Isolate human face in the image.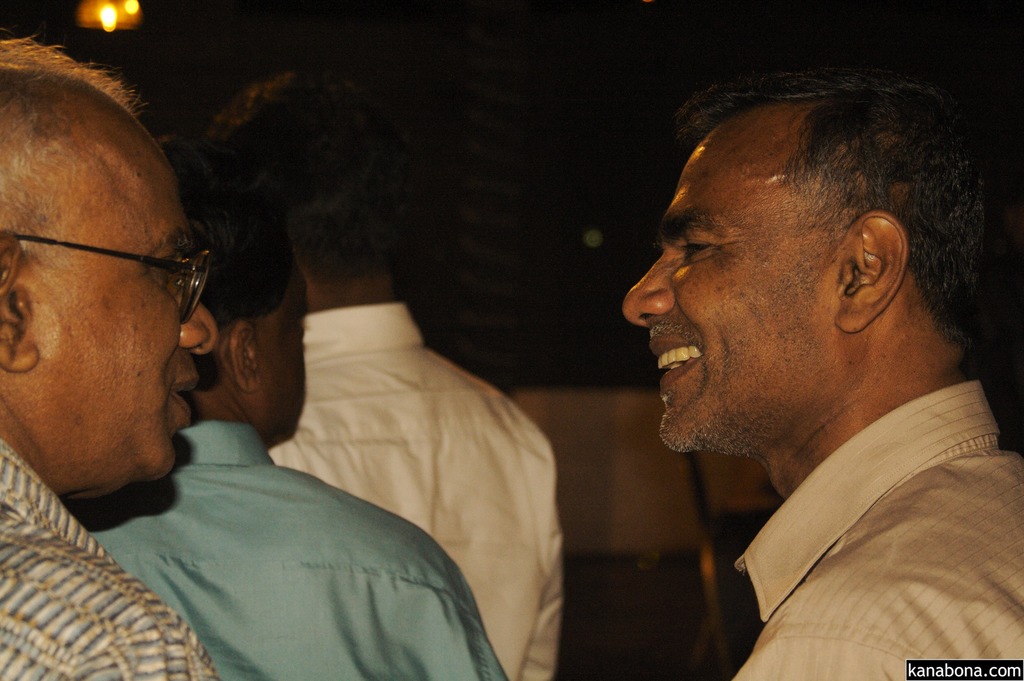
Isolated region: BBox(621, 117, 828, 452).
